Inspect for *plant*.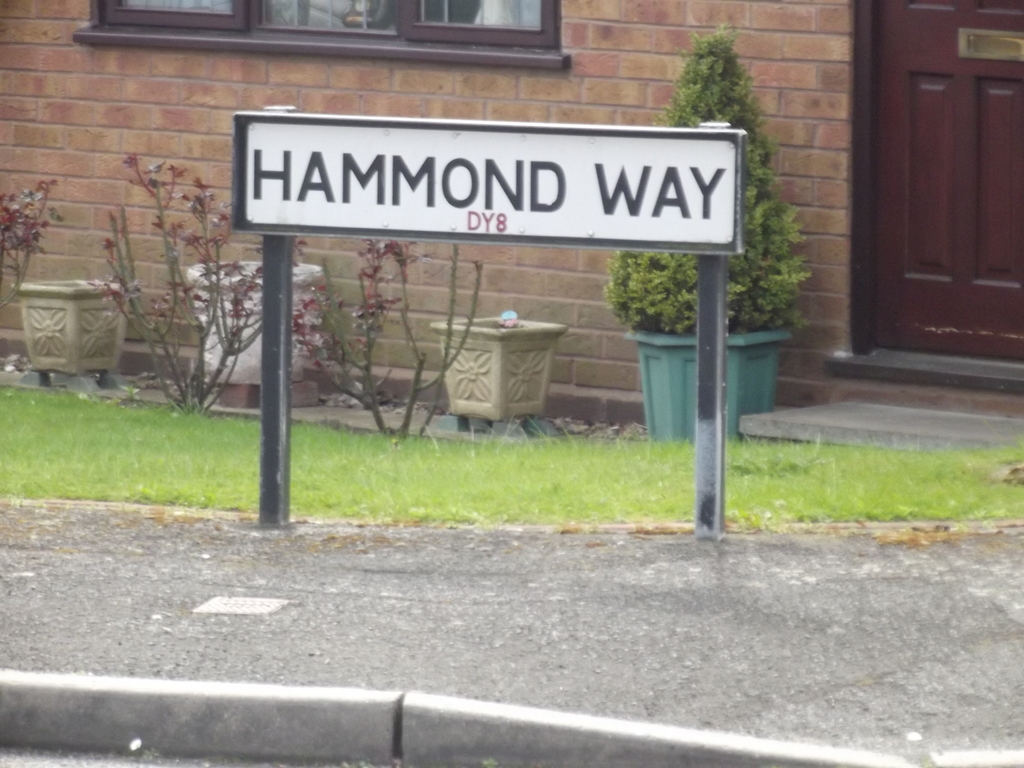
Inspection: x1=107 y1=145 x2=301 y2=417.
